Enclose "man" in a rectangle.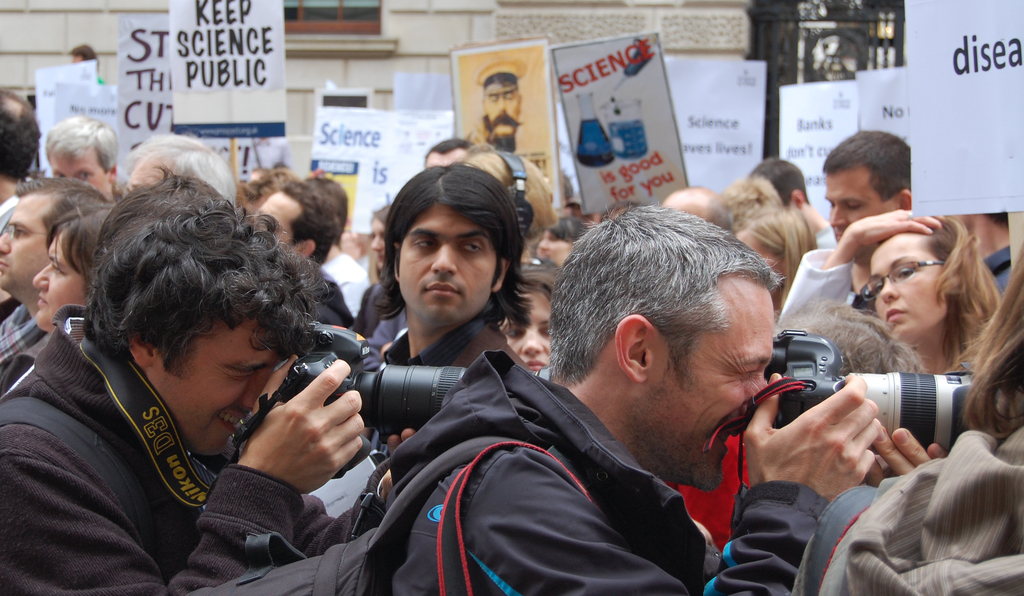
x1=662, y1=181, x2=737, y2=237.
